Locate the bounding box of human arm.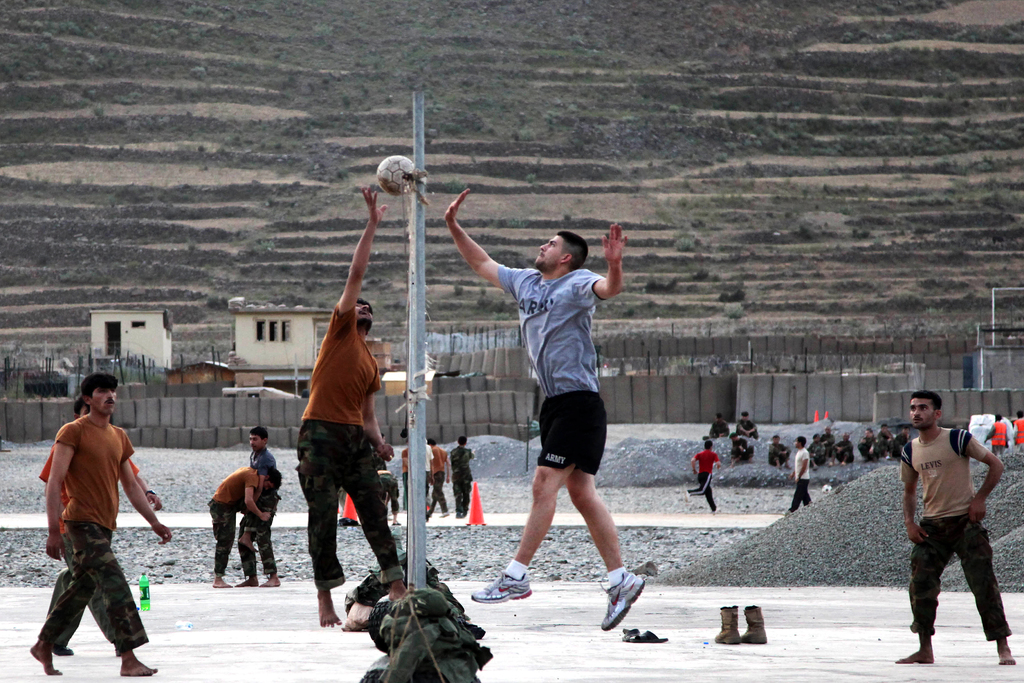
Bounding box: x1=581, y1=216, x2=628, y2=309.
